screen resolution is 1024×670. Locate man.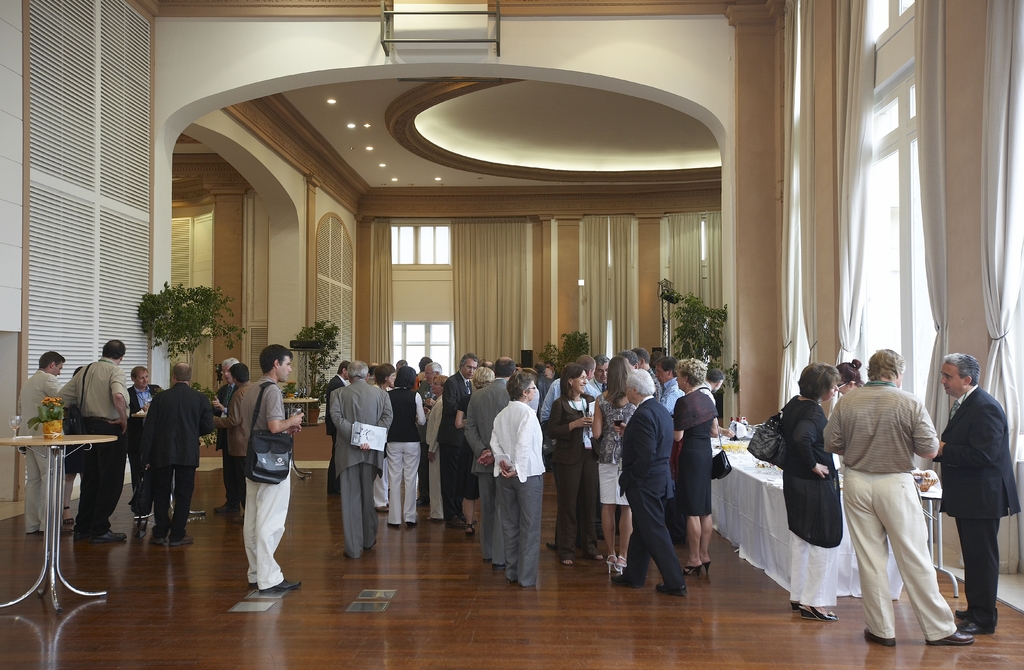
[548,362,559,375].
